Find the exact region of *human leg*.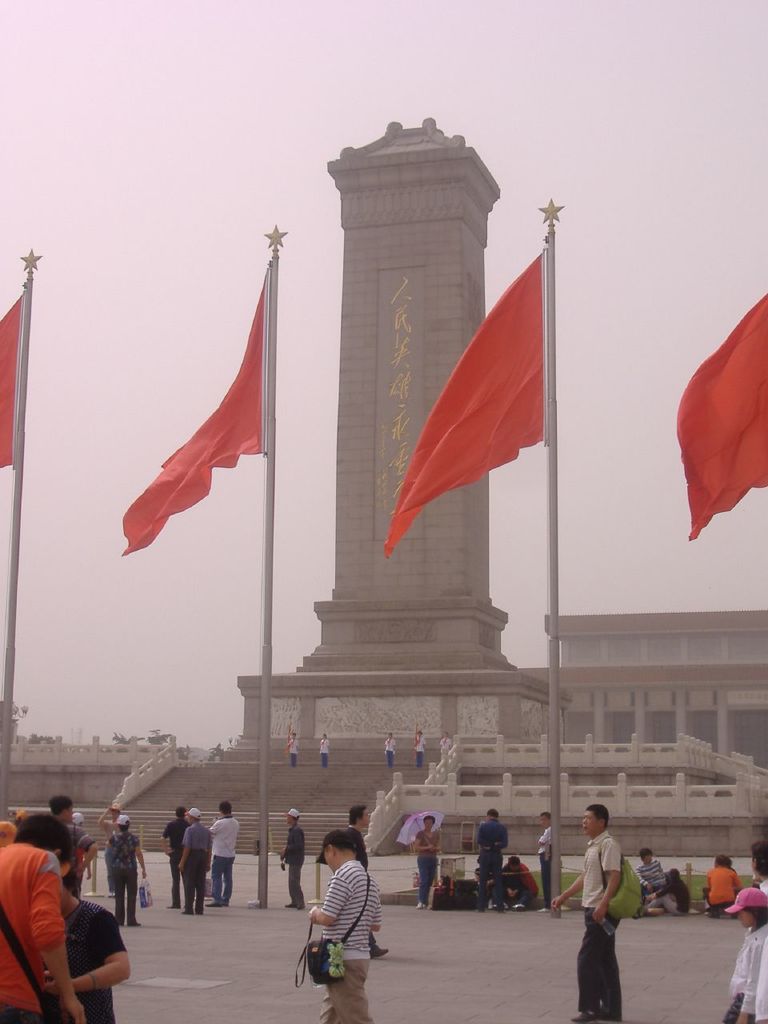
Exact region: 114, 874, 127, 924.
